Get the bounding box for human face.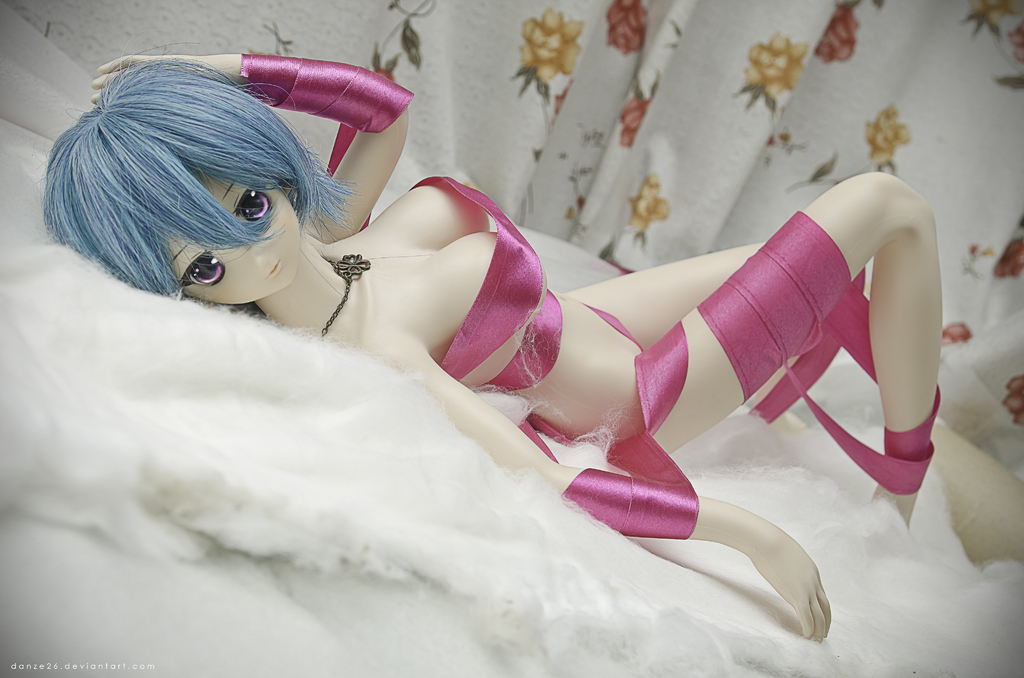
BBox(116, 109, 313, 327).
